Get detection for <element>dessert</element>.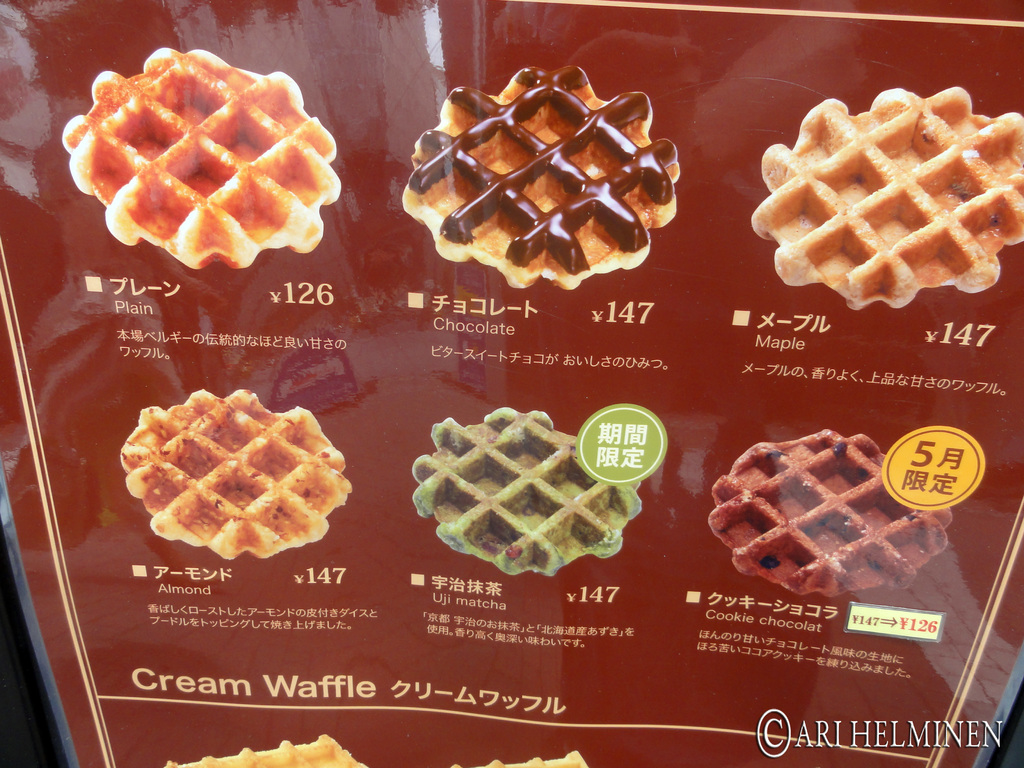
Detection: (751,82,1023,309).
